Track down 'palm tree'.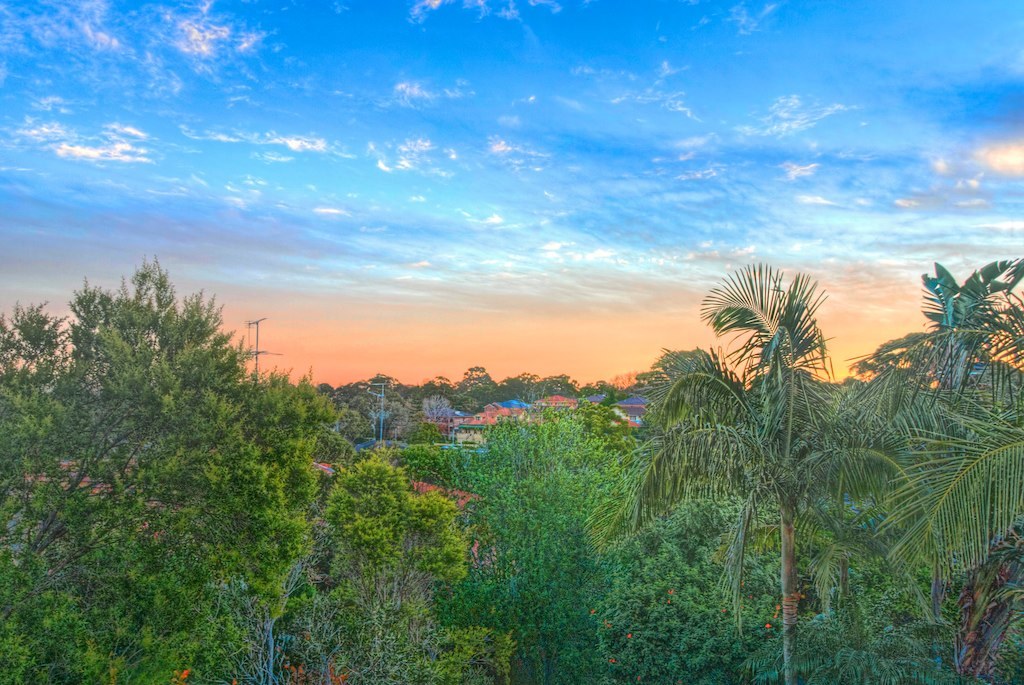
Tracked to 642 287 904 658.
